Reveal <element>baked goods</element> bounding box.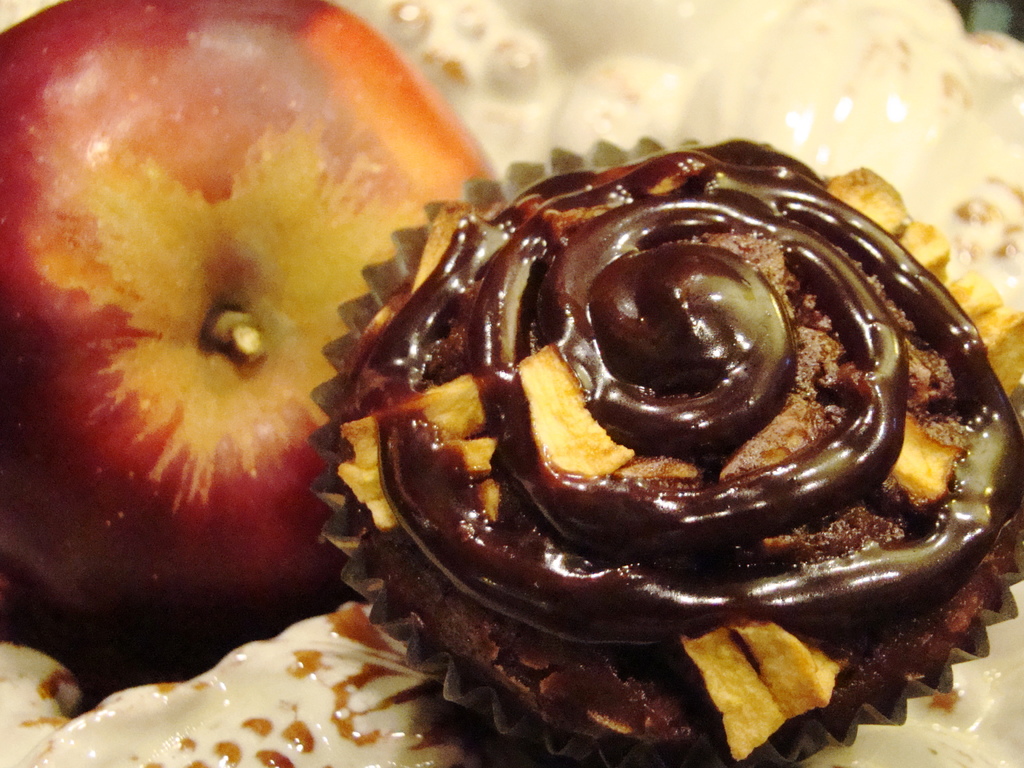
Revealed: detection(232, 63, 982, 747).
